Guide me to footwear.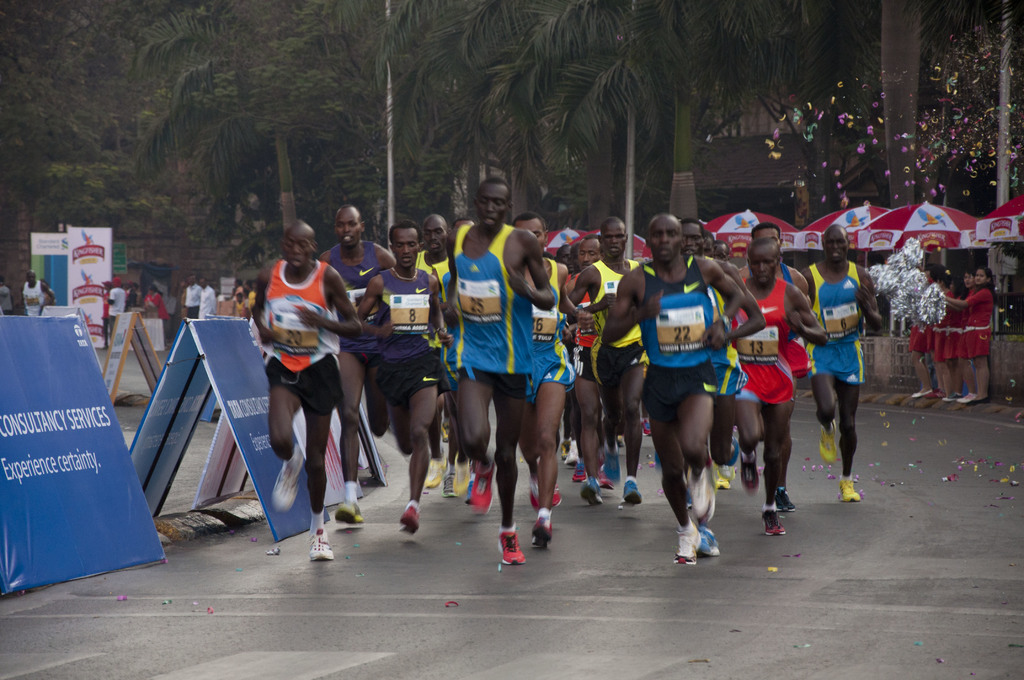
Guidance: [623, 478, 641, 505].
